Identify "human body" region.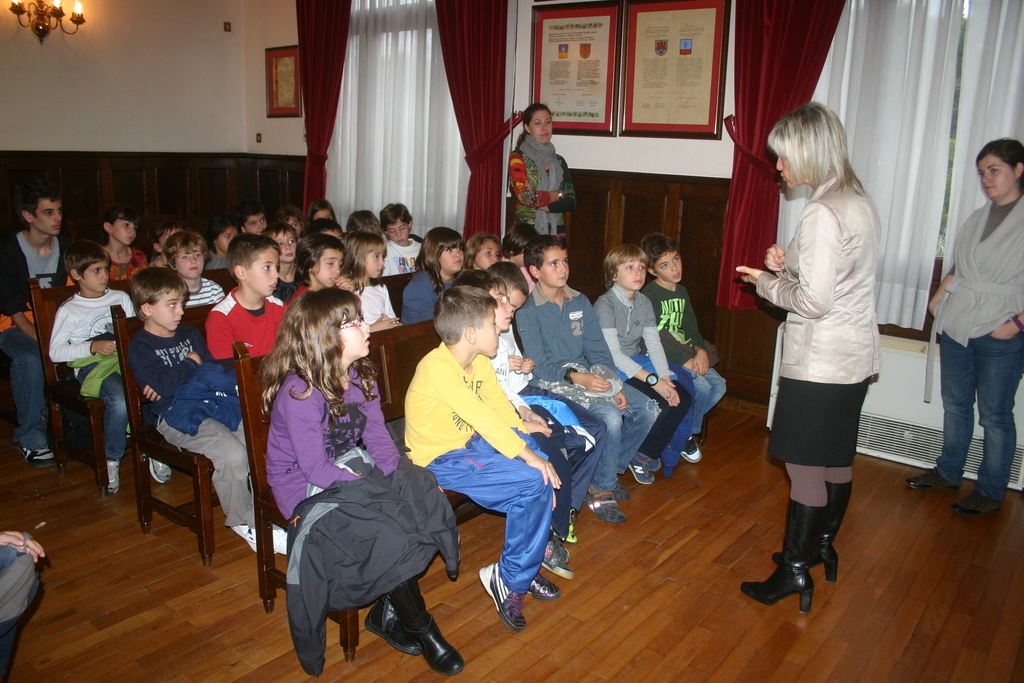
Region: [left=744, top=73, right=903, bottom=647].
